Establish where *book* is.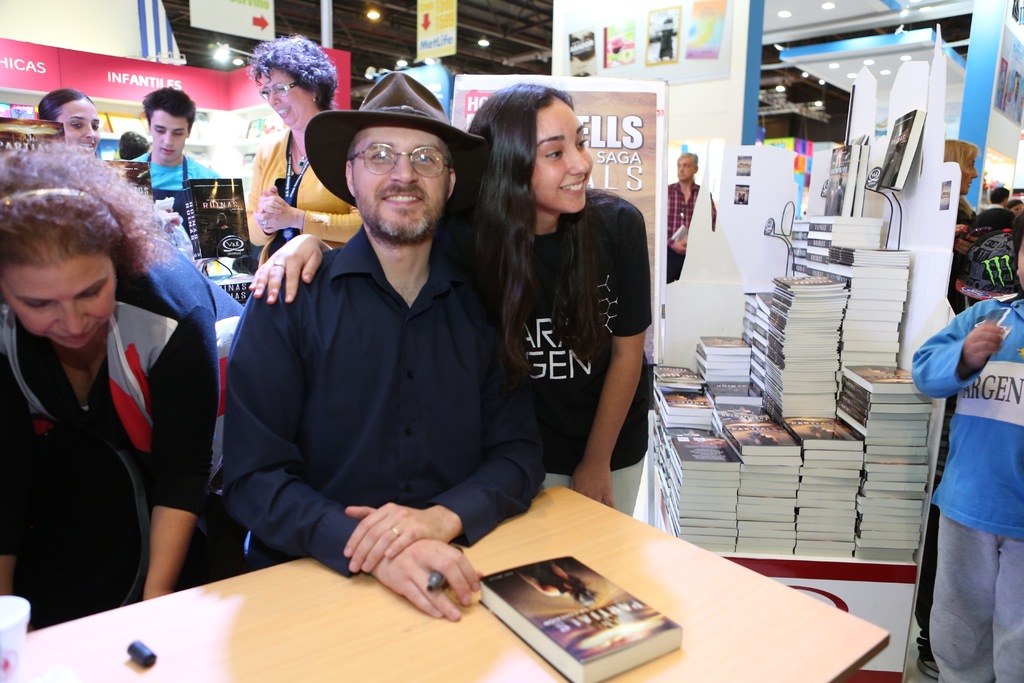
Established at BBox(847, 142, 875, 215).
